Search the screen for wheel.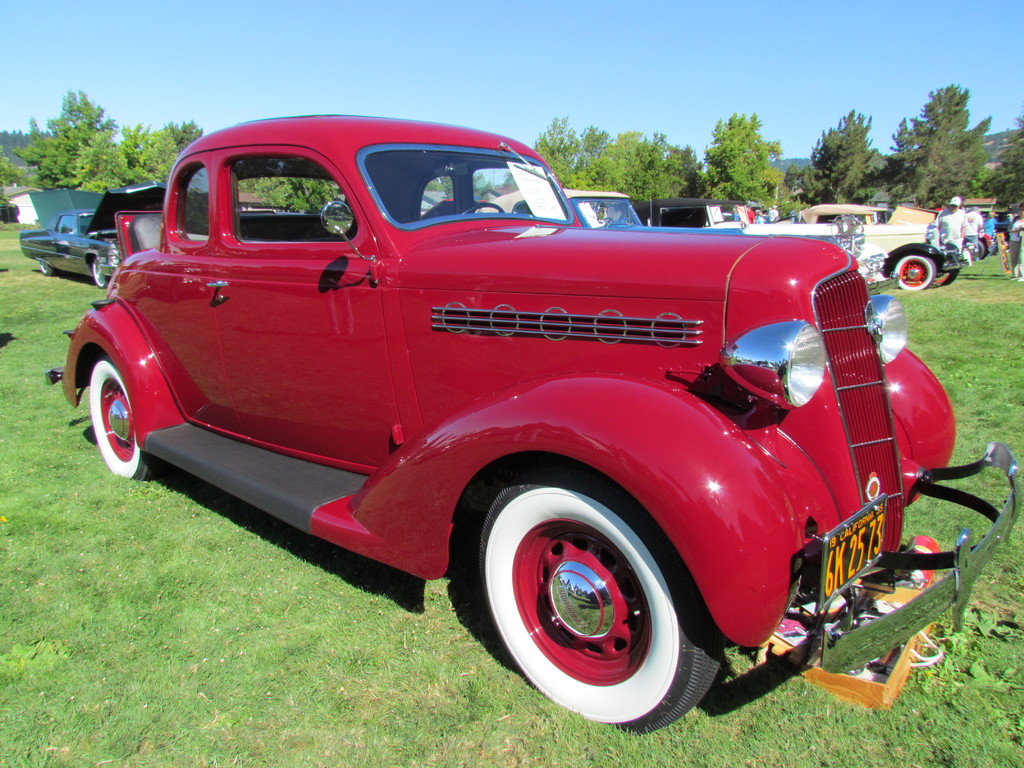
Found at l=37, t=261, r=53, b=276.
